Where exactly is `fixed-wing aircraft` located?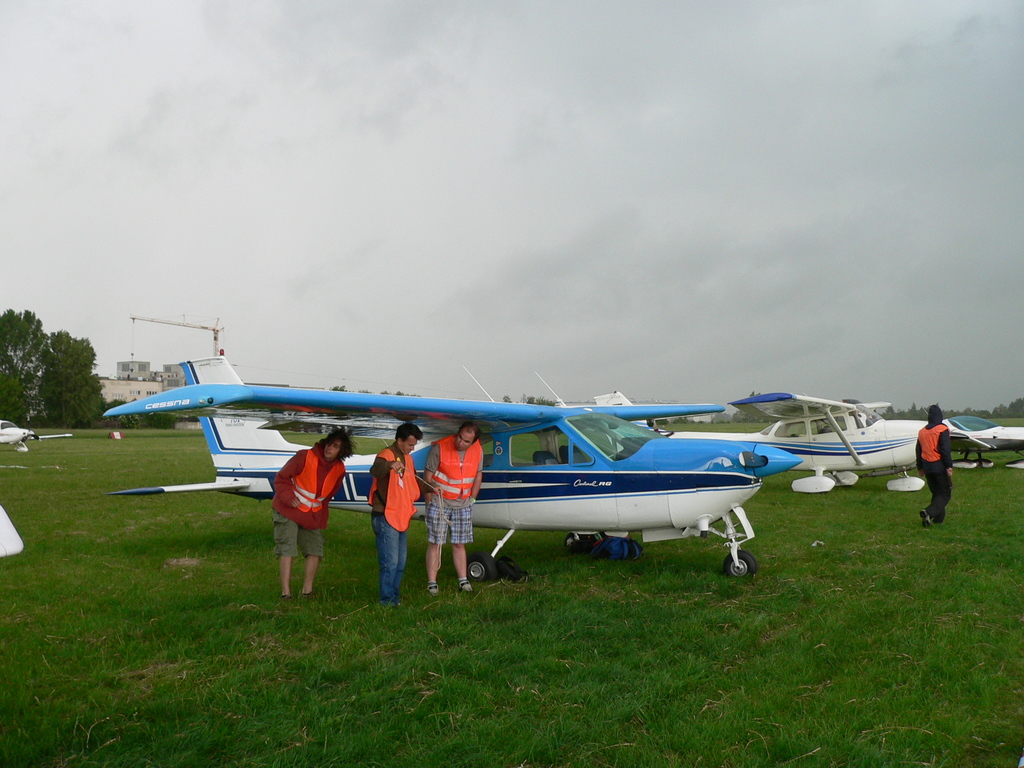
Its bounding box is <region>97, 339, 805, 582</region>.
